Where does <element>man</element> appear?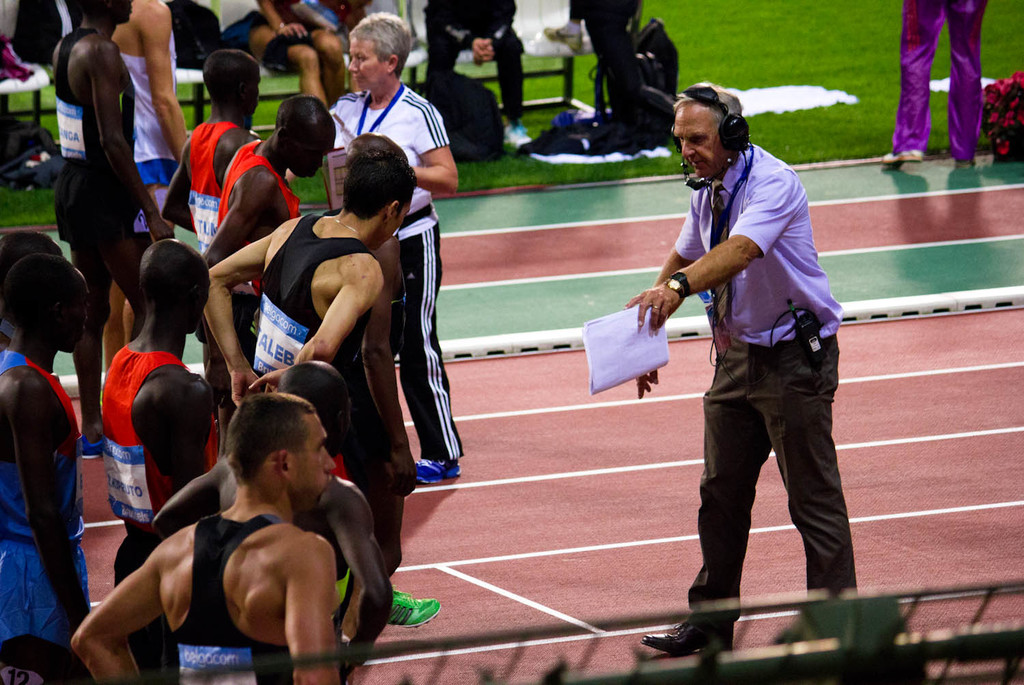
Appears at region(201, 153, 442, 627).
